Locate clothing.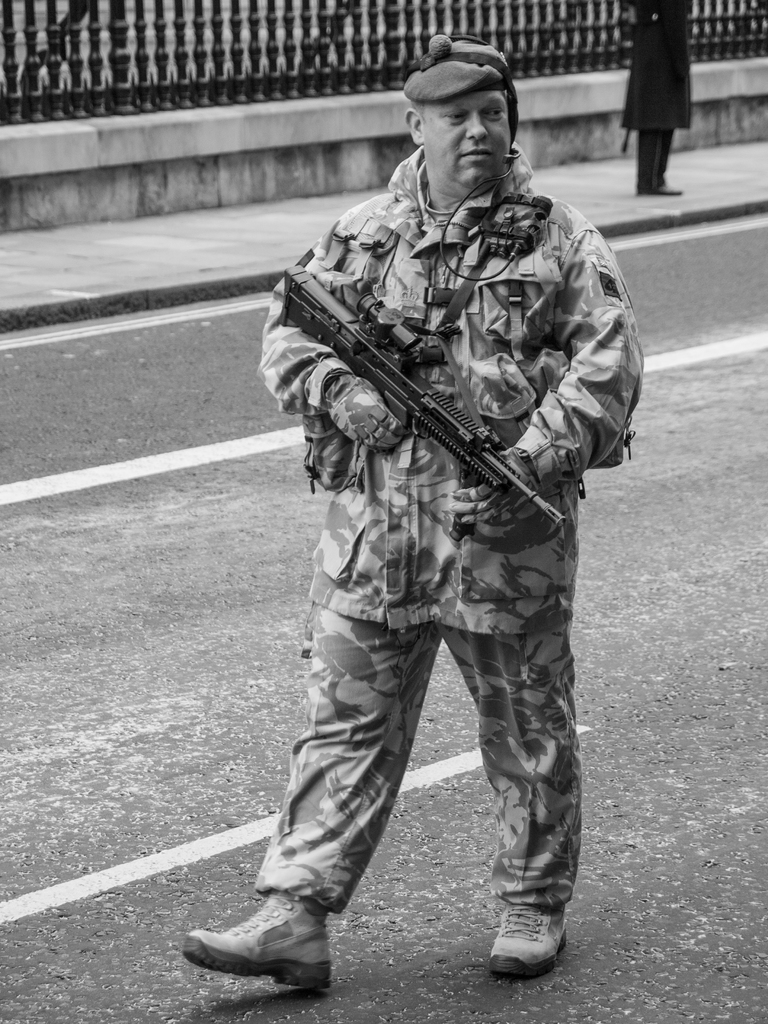
Bounding box: <bbox>623, 0, 696, 195</bbox>.
